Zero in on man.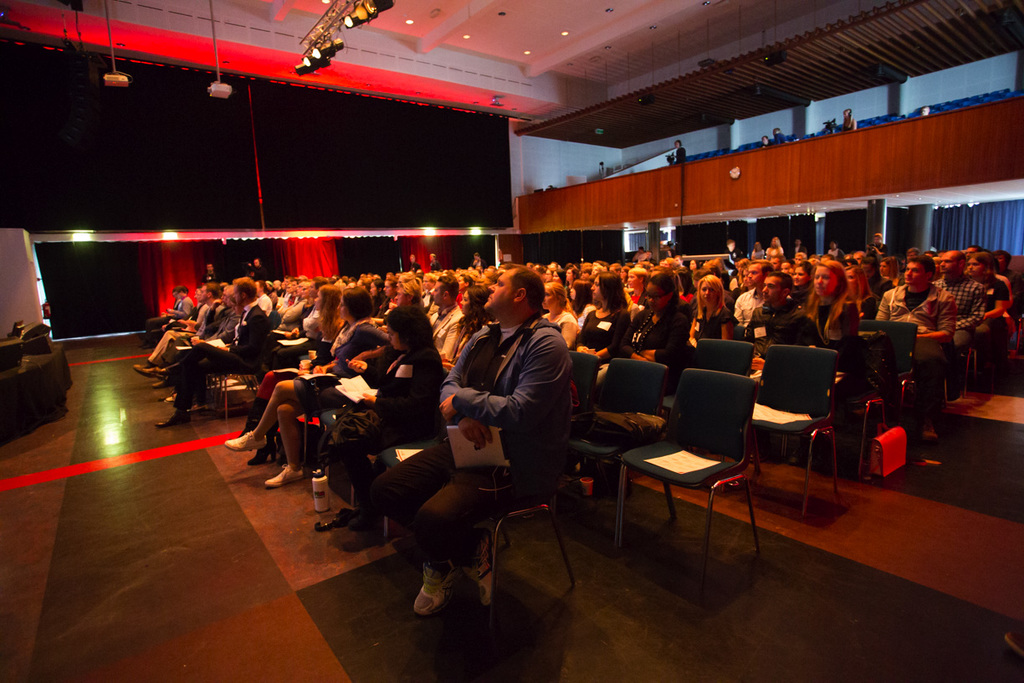
Zeroed in: 958/249/1014/354.
